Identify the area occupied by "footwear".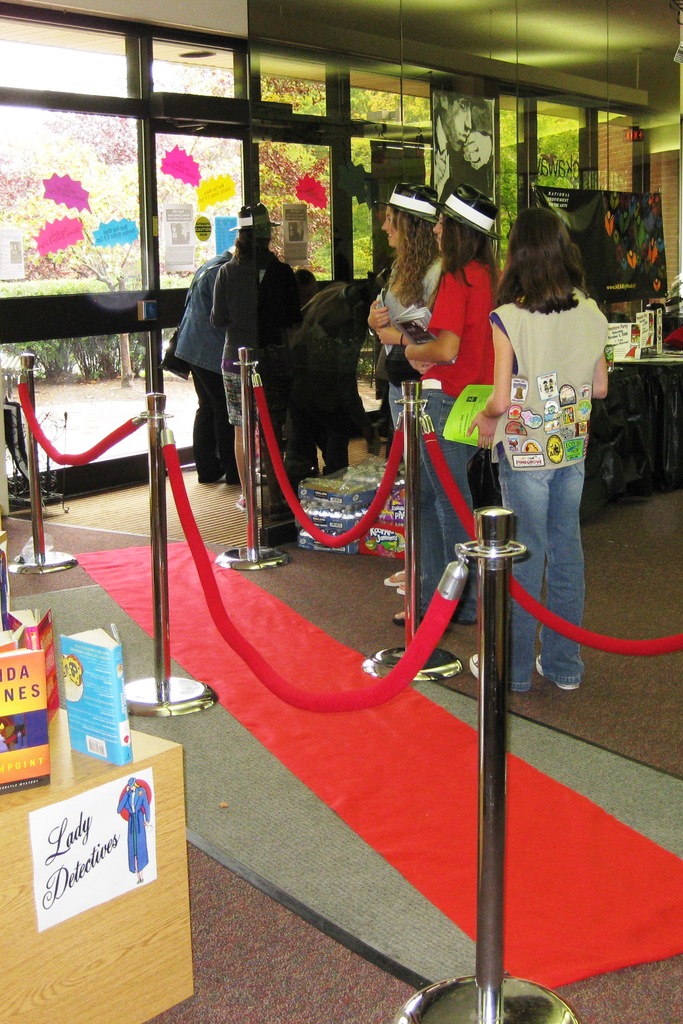
Area: l=533, t=653, r=579, b=694.
